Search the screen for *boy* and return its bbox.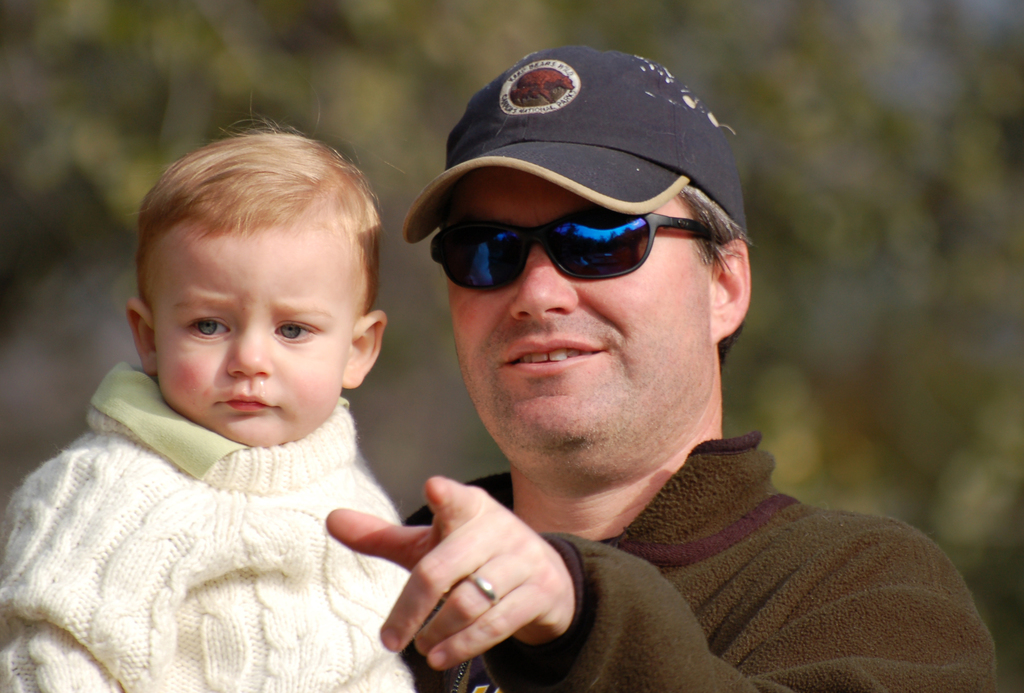
Found: [0,110,458,692].
